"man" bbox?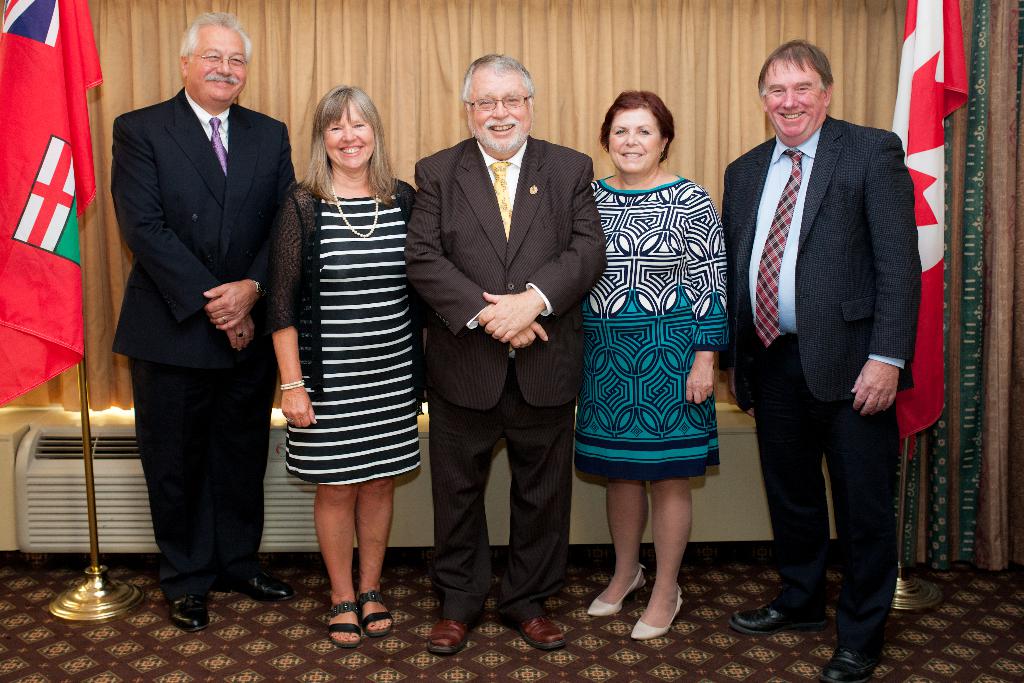
box(111, 13, 295, 633)
